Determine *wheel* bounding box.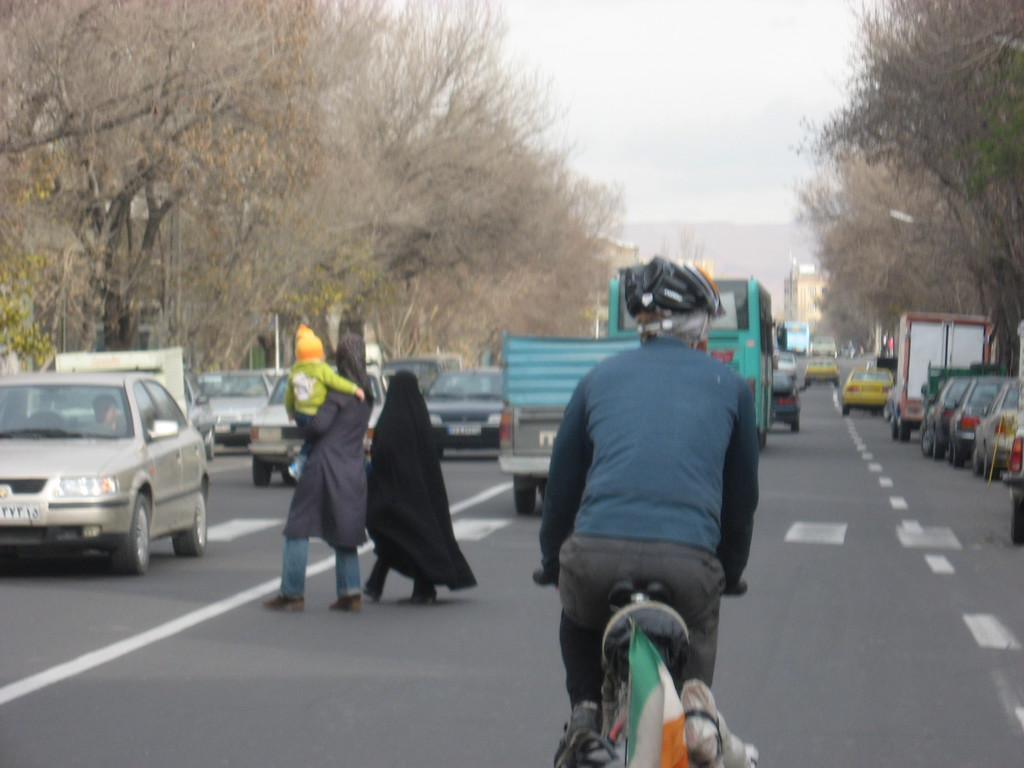
Determined: crop(954, 441, 966, 467).
